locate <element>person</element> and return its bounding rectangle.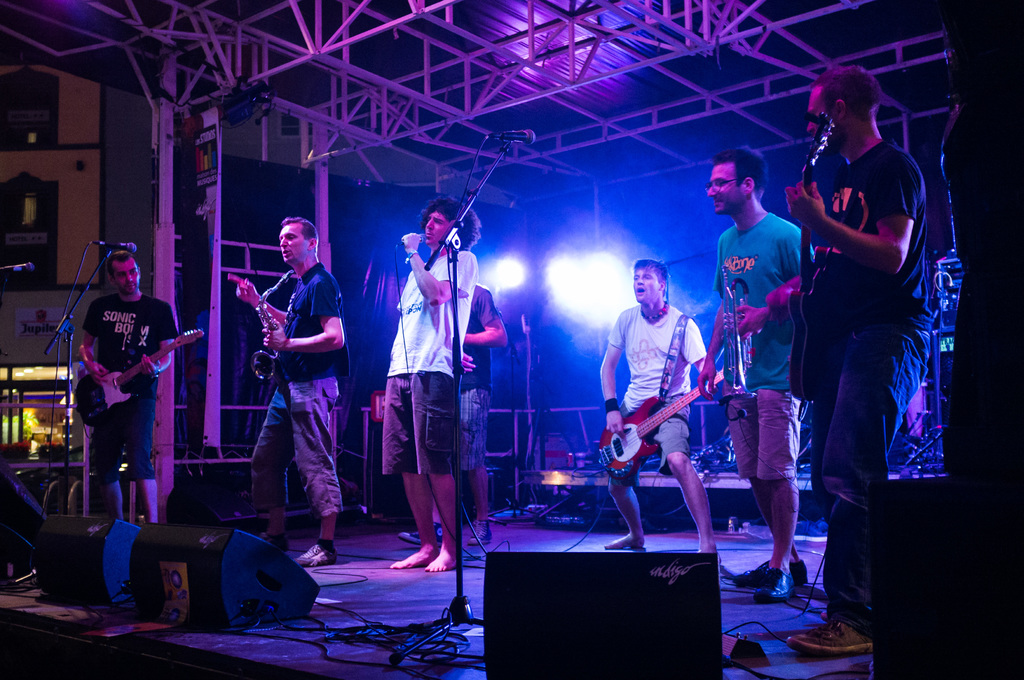
pyautogui.locateOnScreen(696, 143, 819, 603).
